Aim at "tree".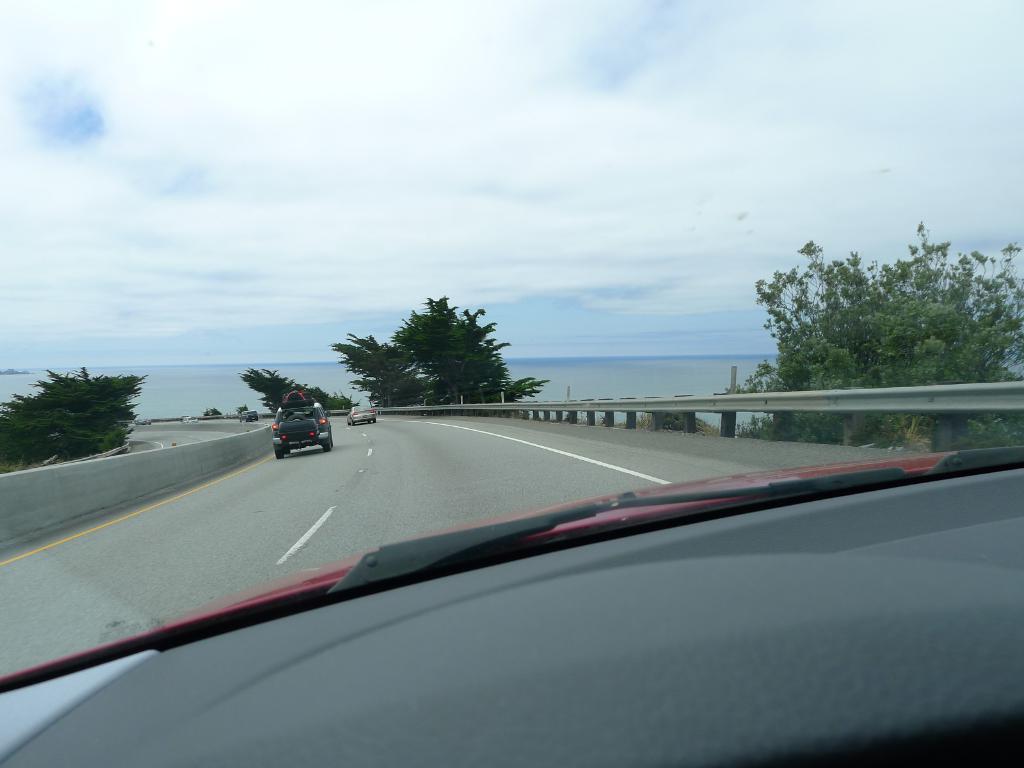
Aimed at (730, 220, 1023, 452).
